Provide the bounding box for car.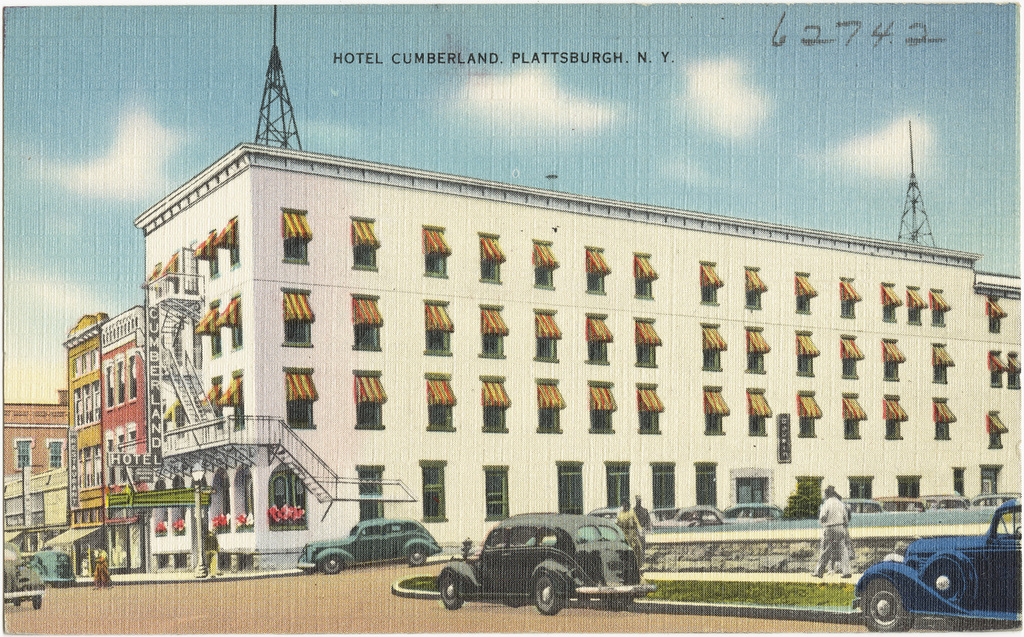
299 520 438 578.
